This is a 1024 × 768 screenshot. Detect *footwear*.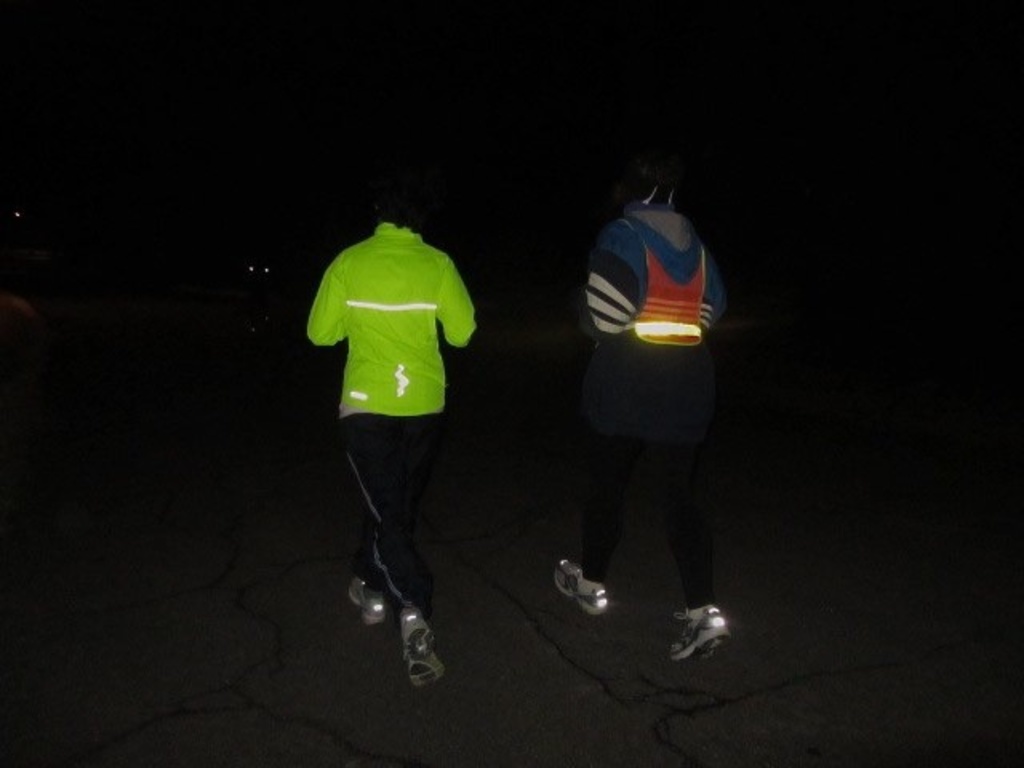
[left=662, top=598, right=728, bottom=666].
